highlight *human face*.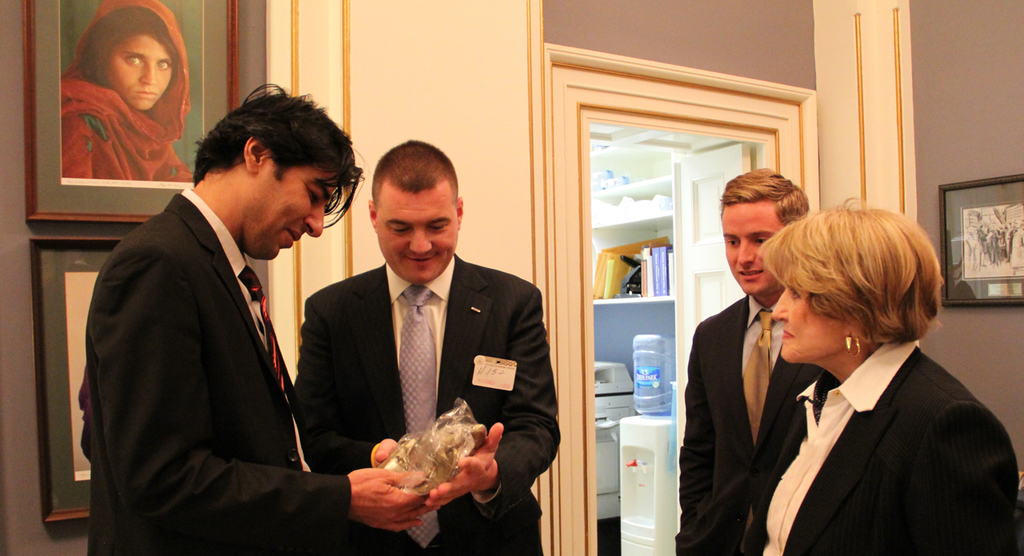
Highlighted region: left=267, top=159, right=336, bottom=263.
